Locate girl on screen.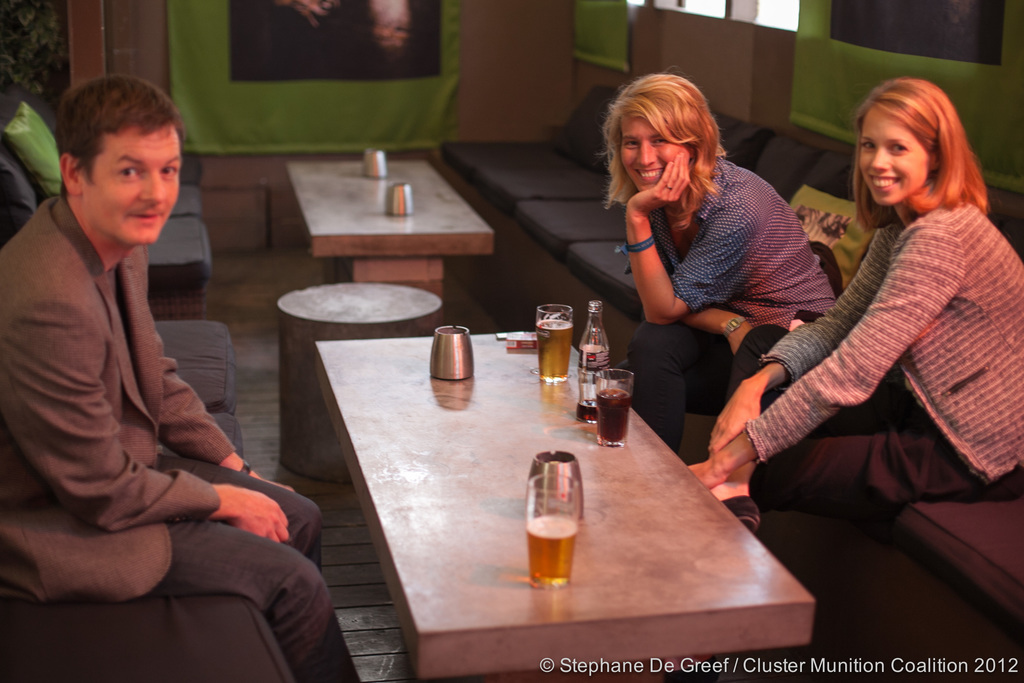
On screen at region(602, 64, 840, 457).
